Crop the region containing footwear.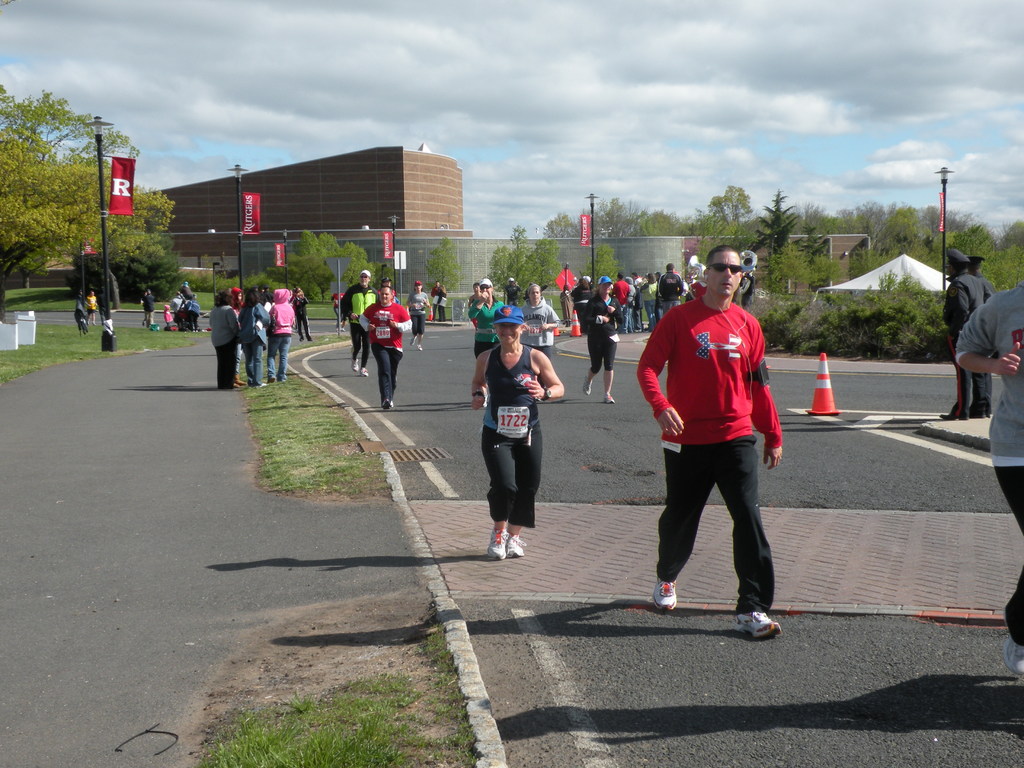
Crop region: pyautogui.locateOnScreen(384, 400, 395, 410).
